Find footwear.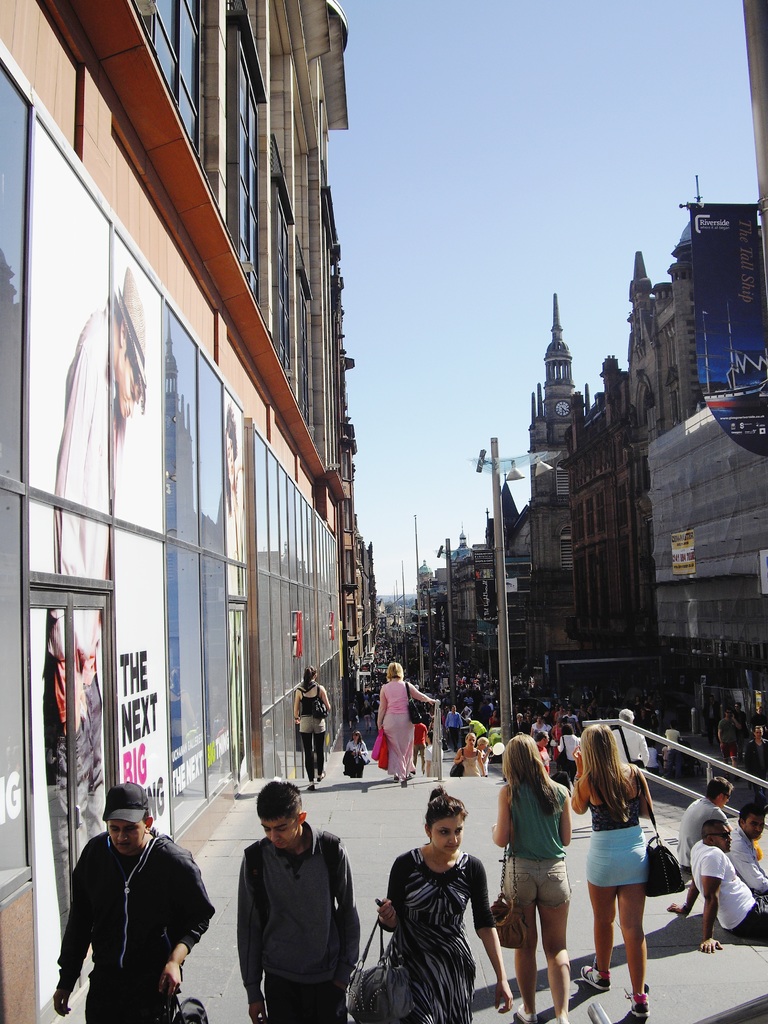
(left=515, top=1000, right=537, bottom=1023).
